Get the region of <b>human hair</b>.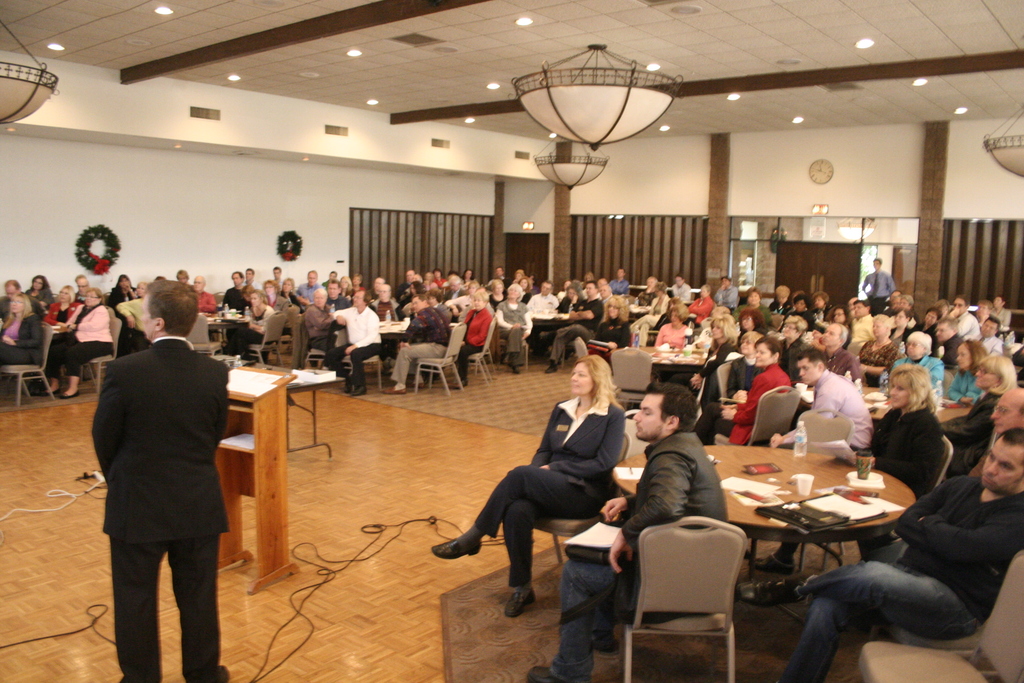
Rect(515, 269, 524, 276).
